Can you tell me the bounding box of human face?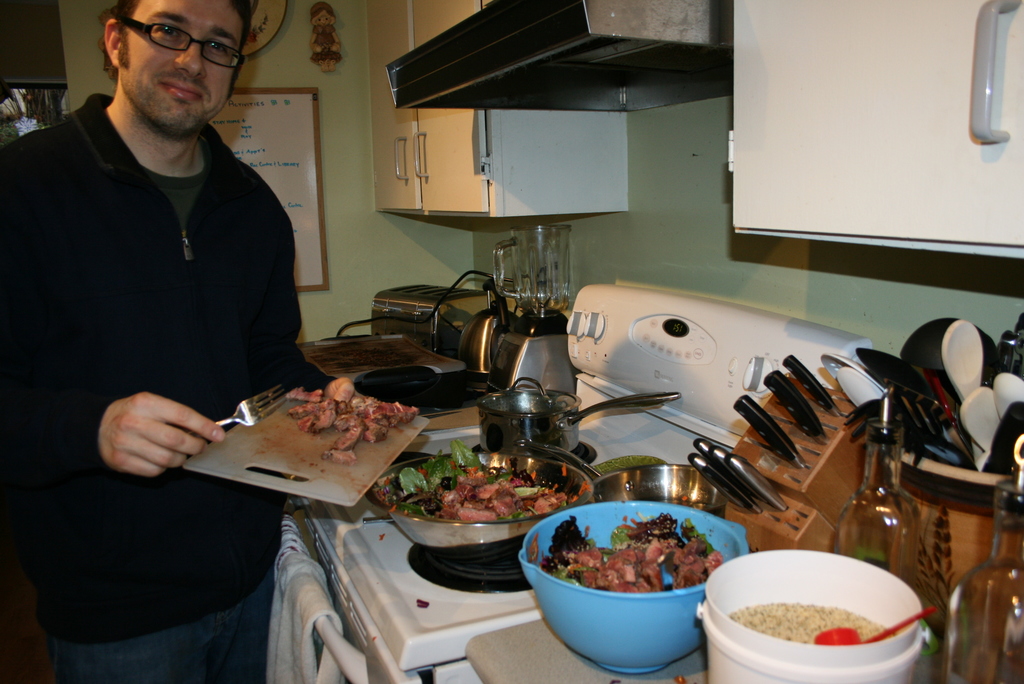
rect(143, 0, 228, 165).
